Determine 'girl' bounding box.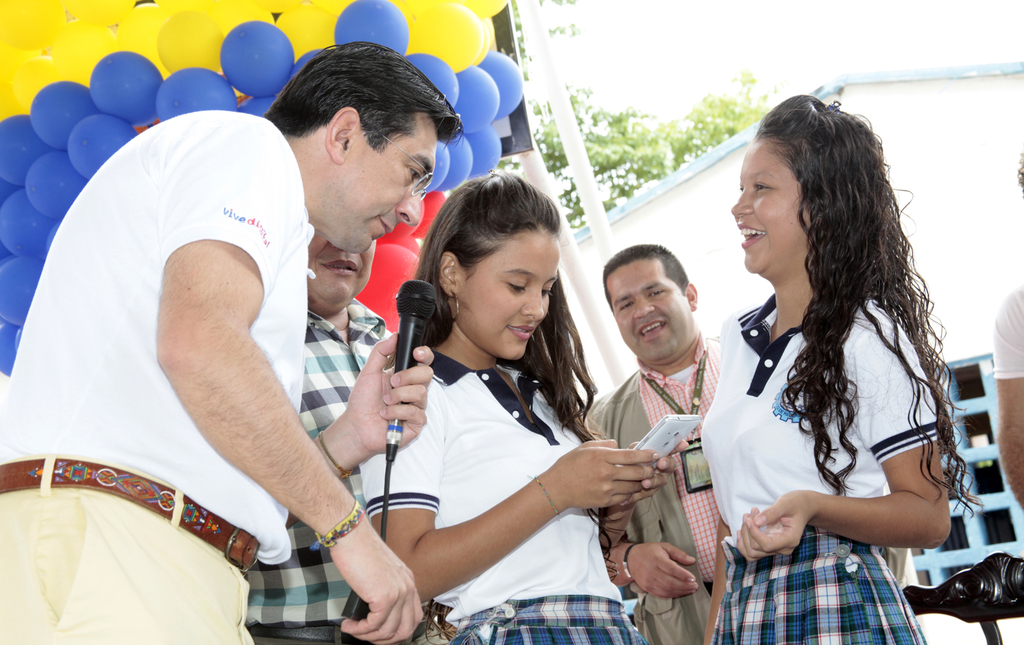
Determined: <region>359, 167, 689, 644</region>.
